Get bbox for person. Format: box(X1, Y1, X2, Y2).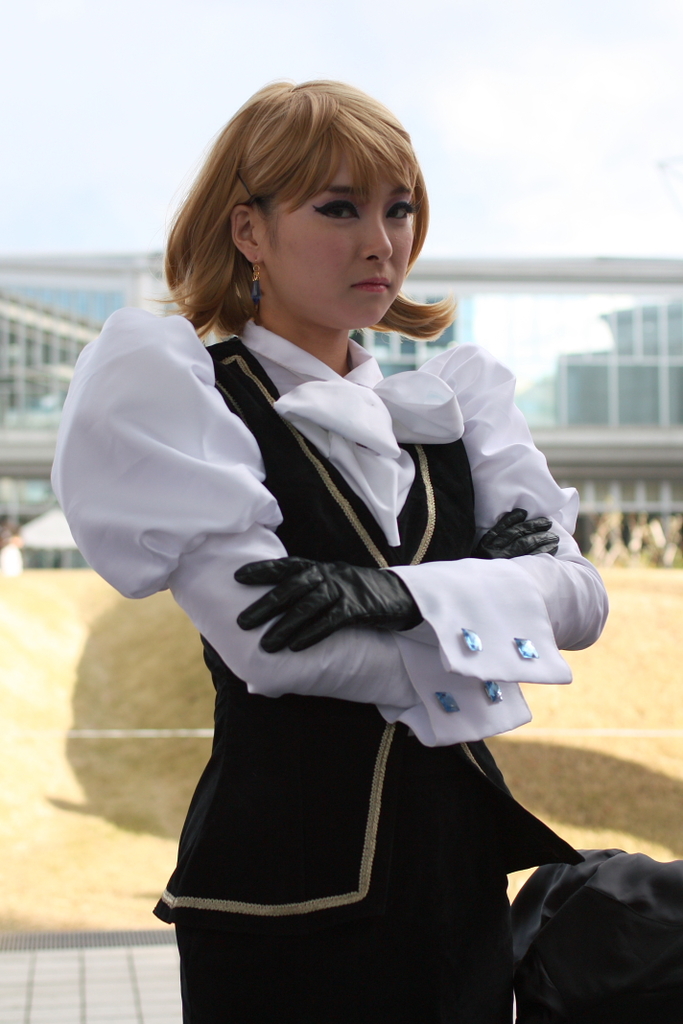
box(68, 104, 615, 981).
